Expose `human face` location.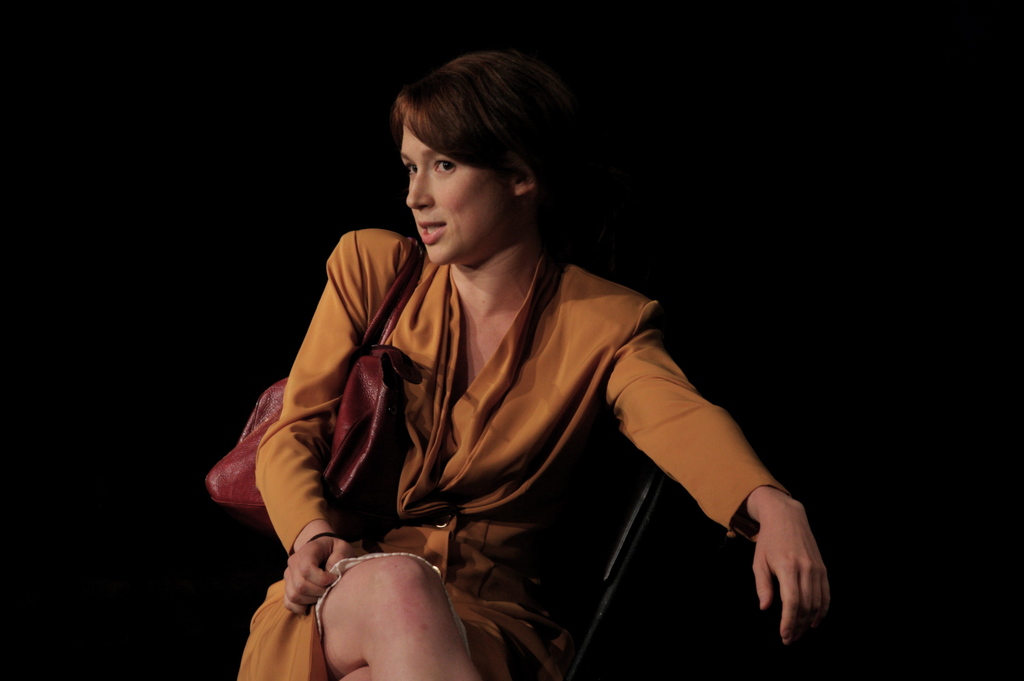
Exposed at box=[401, 123, 511, 267].
